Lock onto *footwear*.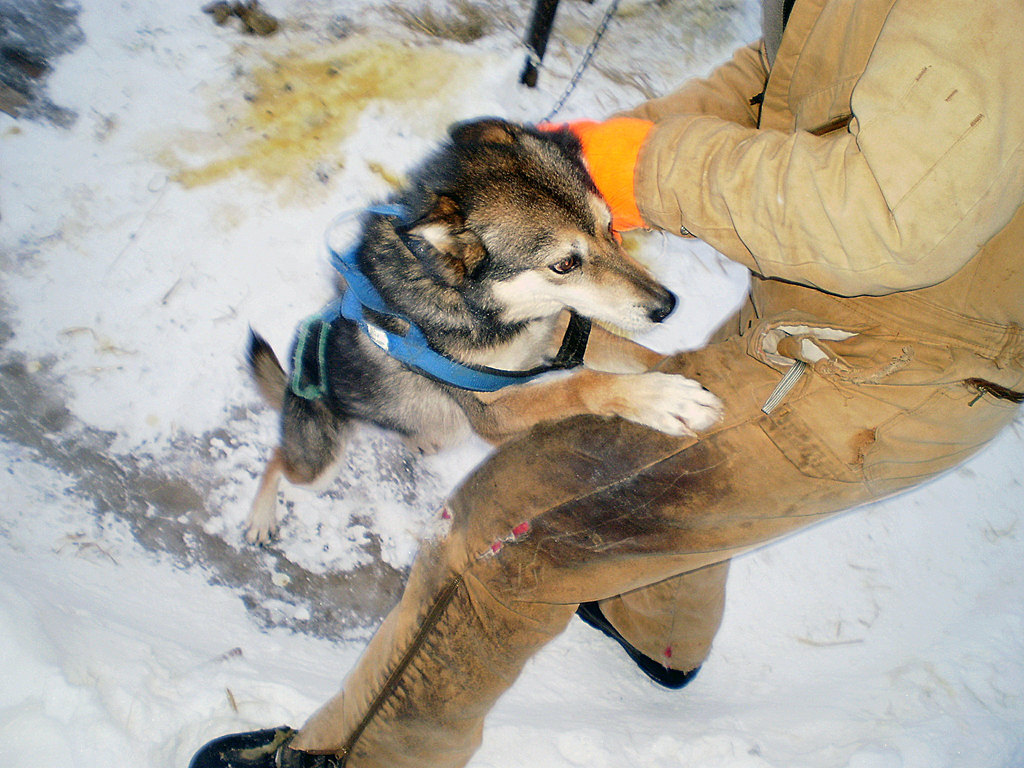
Locked: bbox=(189, 721, 377, 767).
